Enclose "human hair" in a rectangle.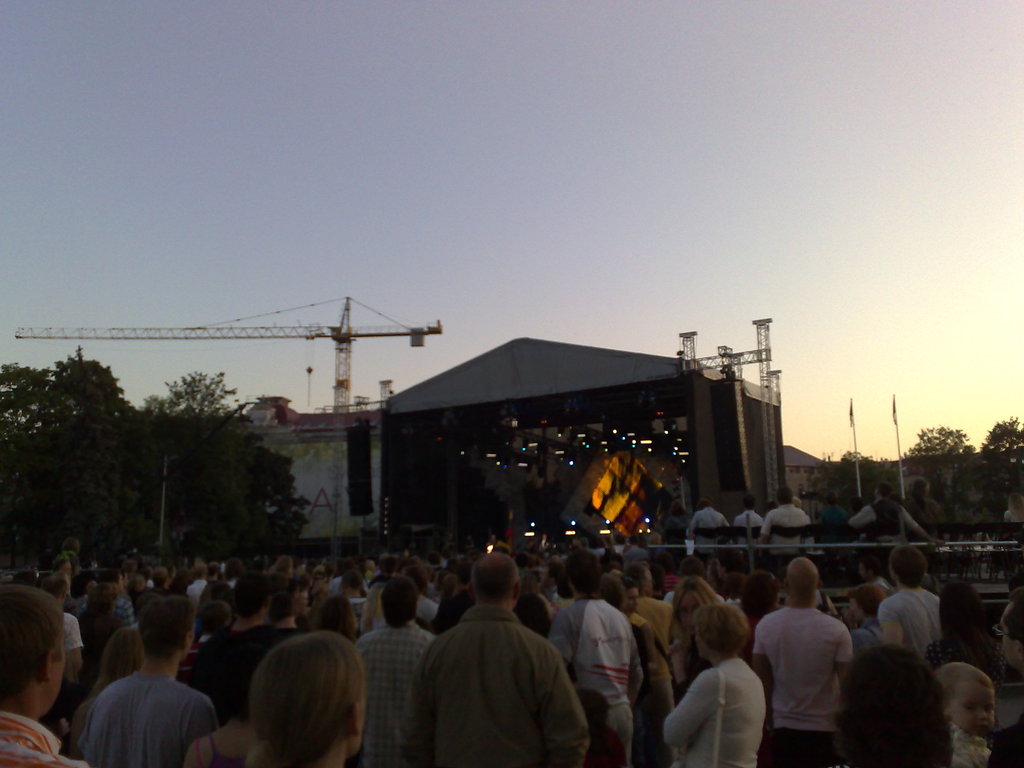
{"left": 776, "top": 490, "right": 794, "bottom": 506}.
